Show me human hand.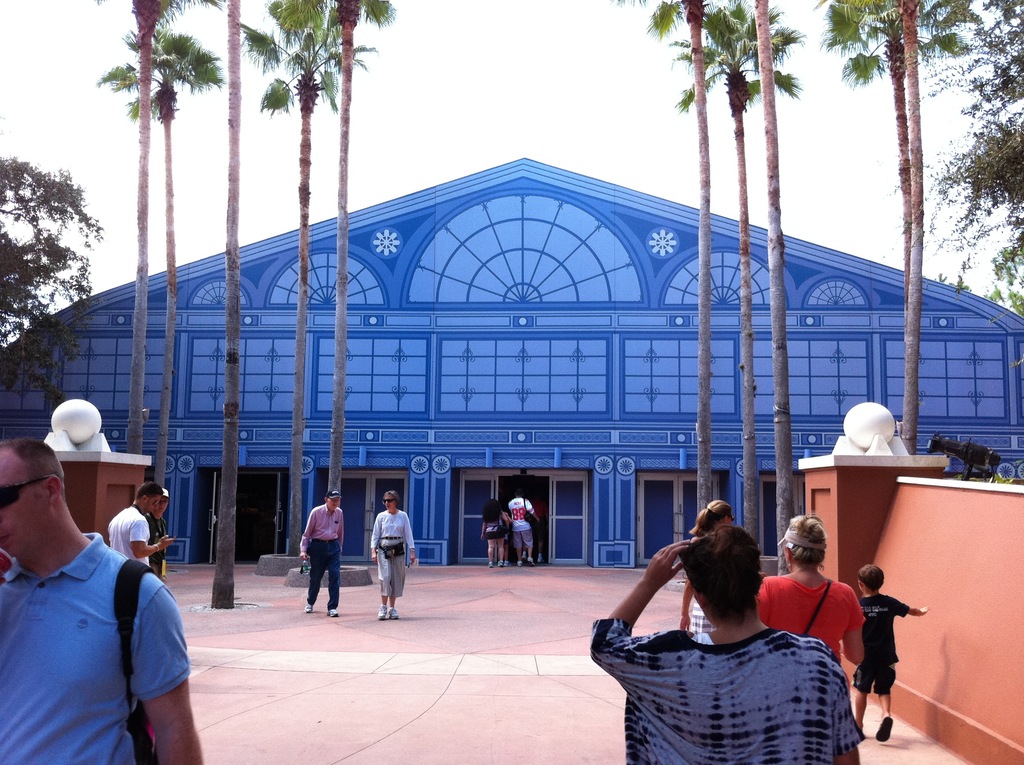
human hand is here: crop(534, 516, 541, 525).
